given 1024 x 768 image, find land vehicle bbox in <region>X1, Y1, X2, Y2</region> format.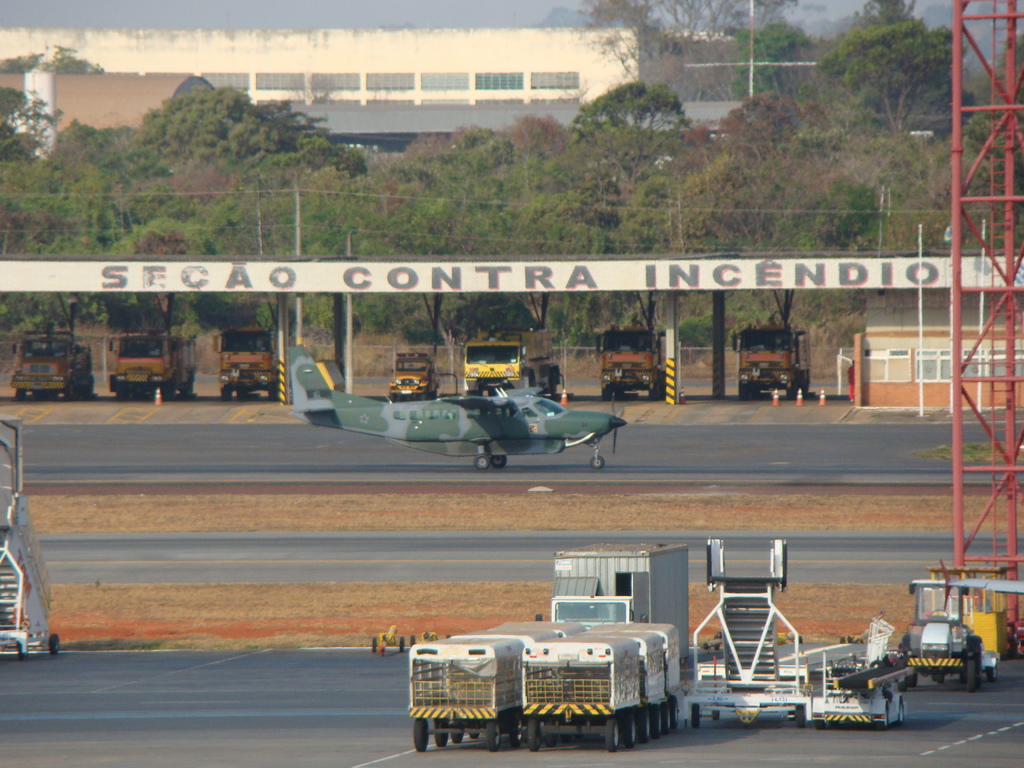
<region>595, 323, 664, 397</region>.
